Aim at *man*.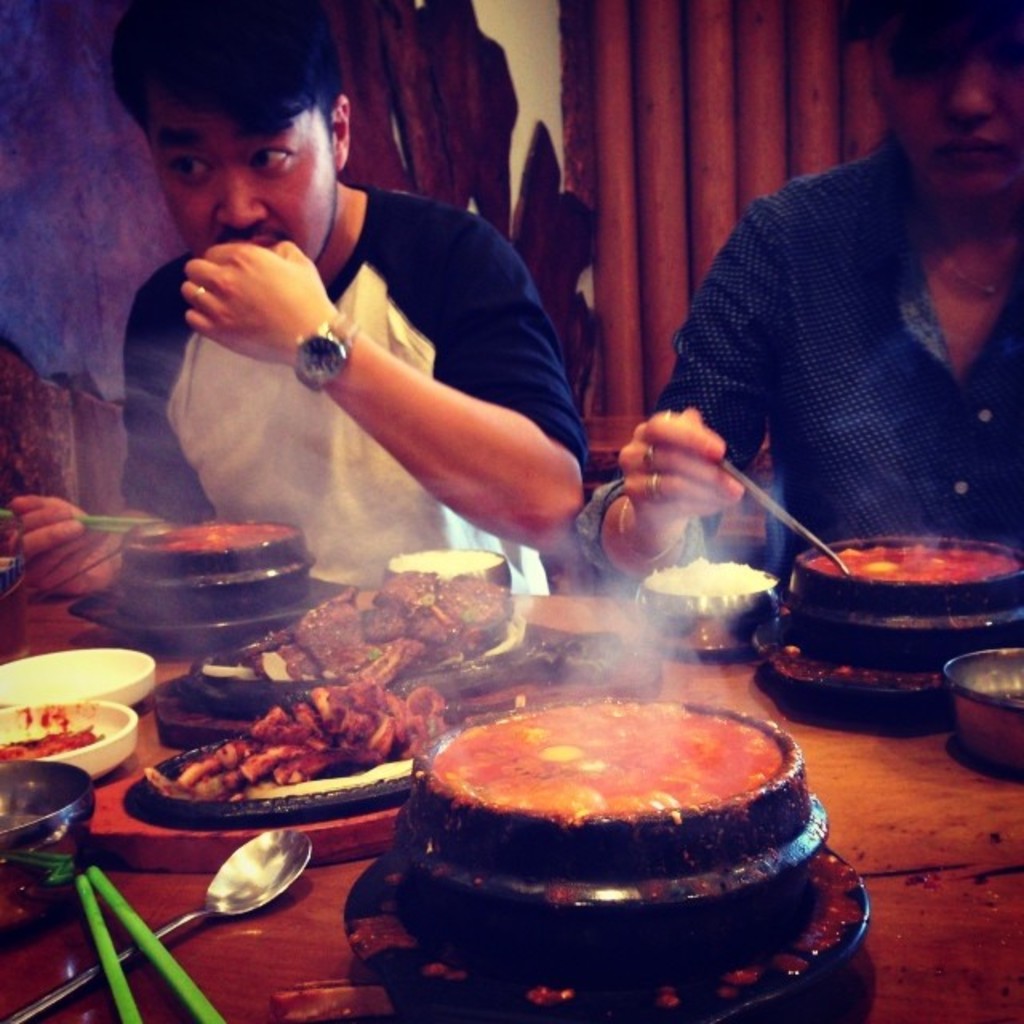
Aimed at region(115, 0, 582, 595).
